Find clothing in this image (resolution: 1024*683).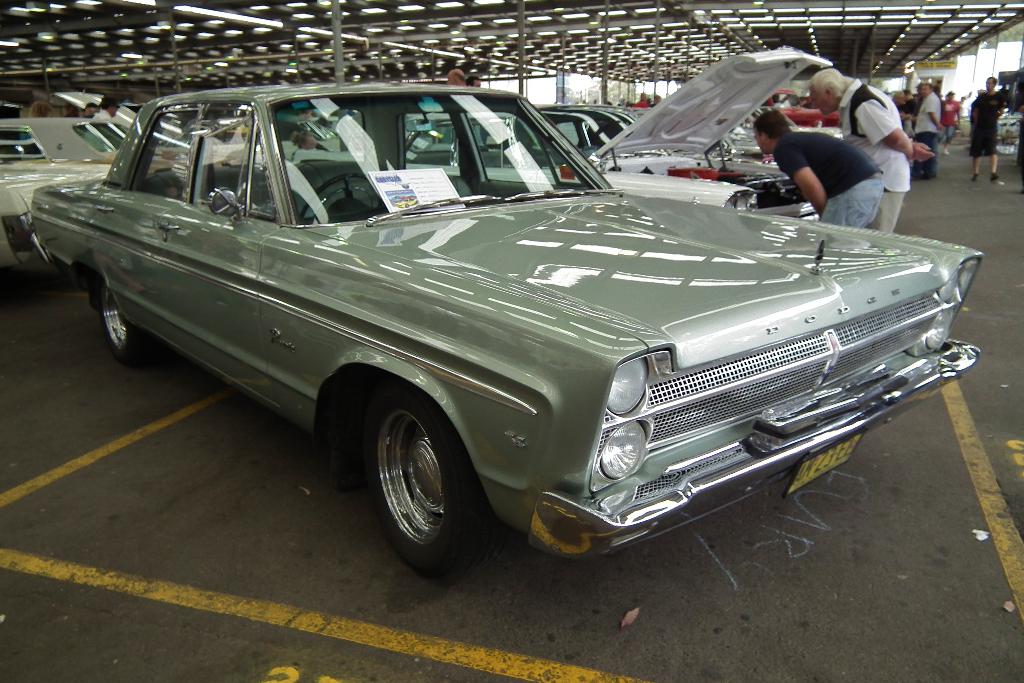
970:89:1012:159.
